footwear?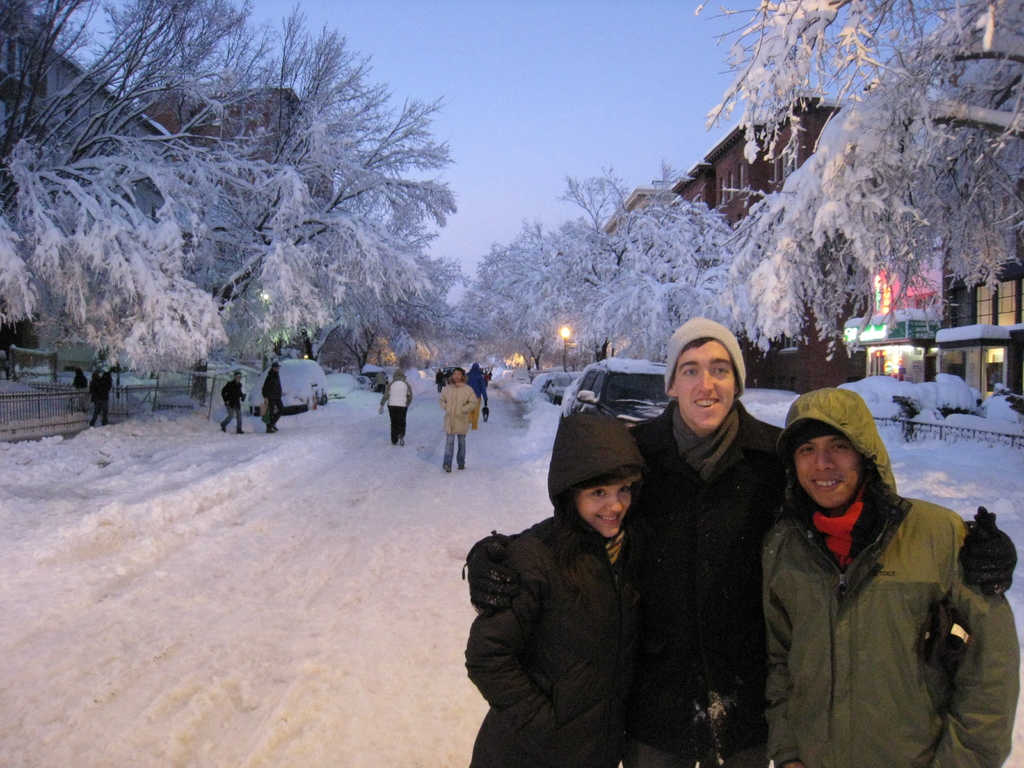
[443,461,452,477]
